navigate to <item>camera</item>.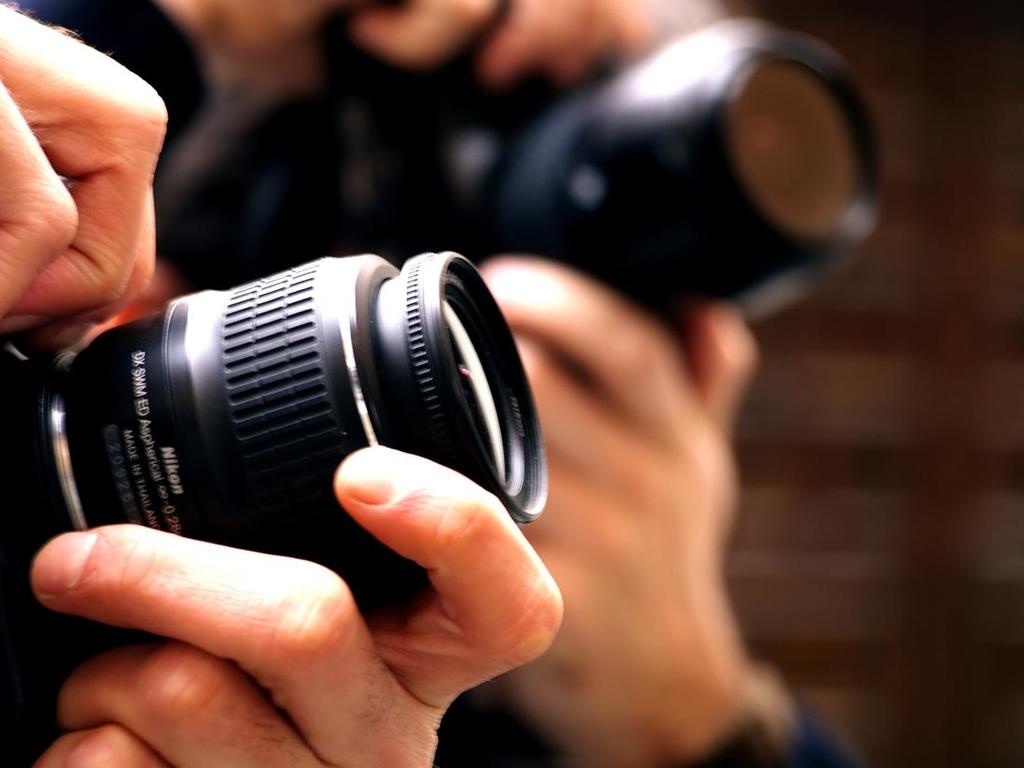
Navigation target: x1=0, y1=243, x2=546, y2=709.
